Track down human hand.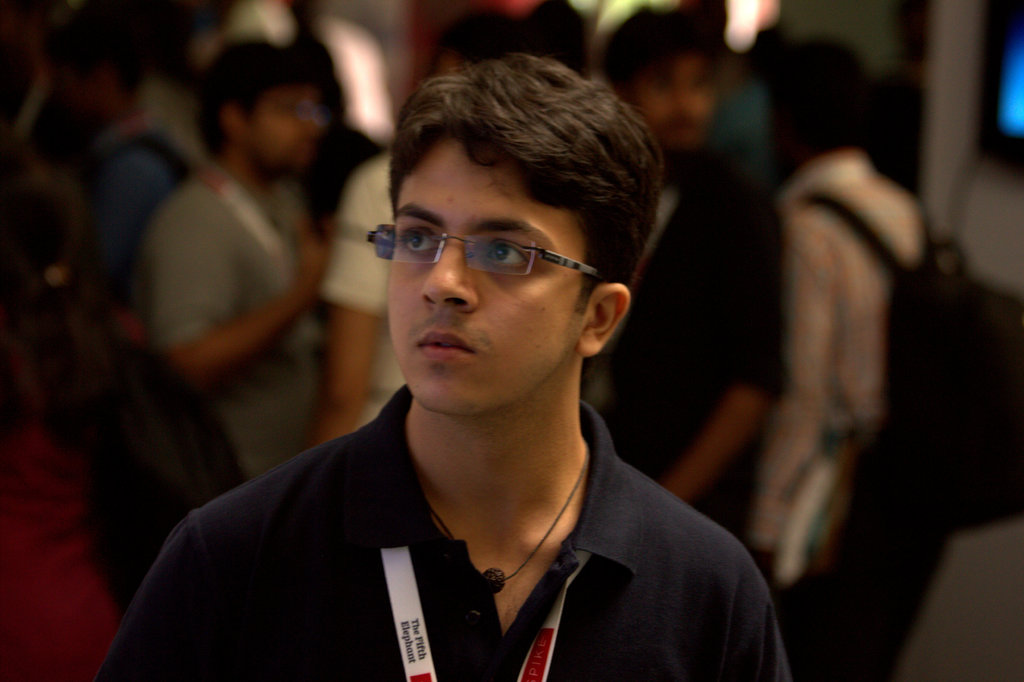
Tracked to rect(289, 208, 337, 304).
